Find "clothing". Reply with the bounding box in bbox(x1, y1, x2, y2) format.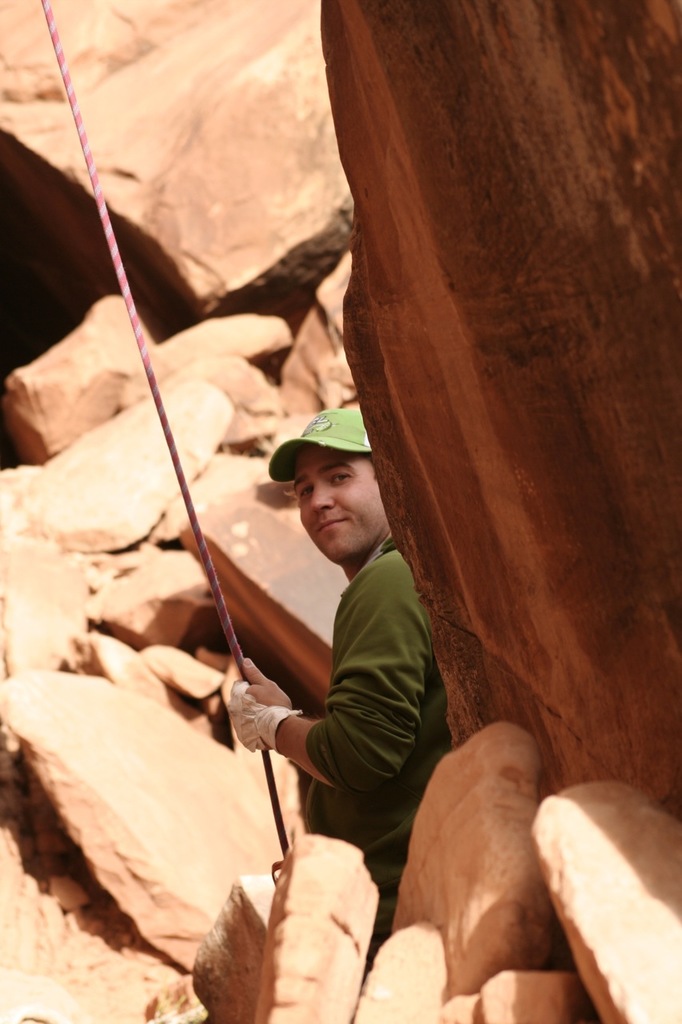
bbox(243, 483, 497, 935).
